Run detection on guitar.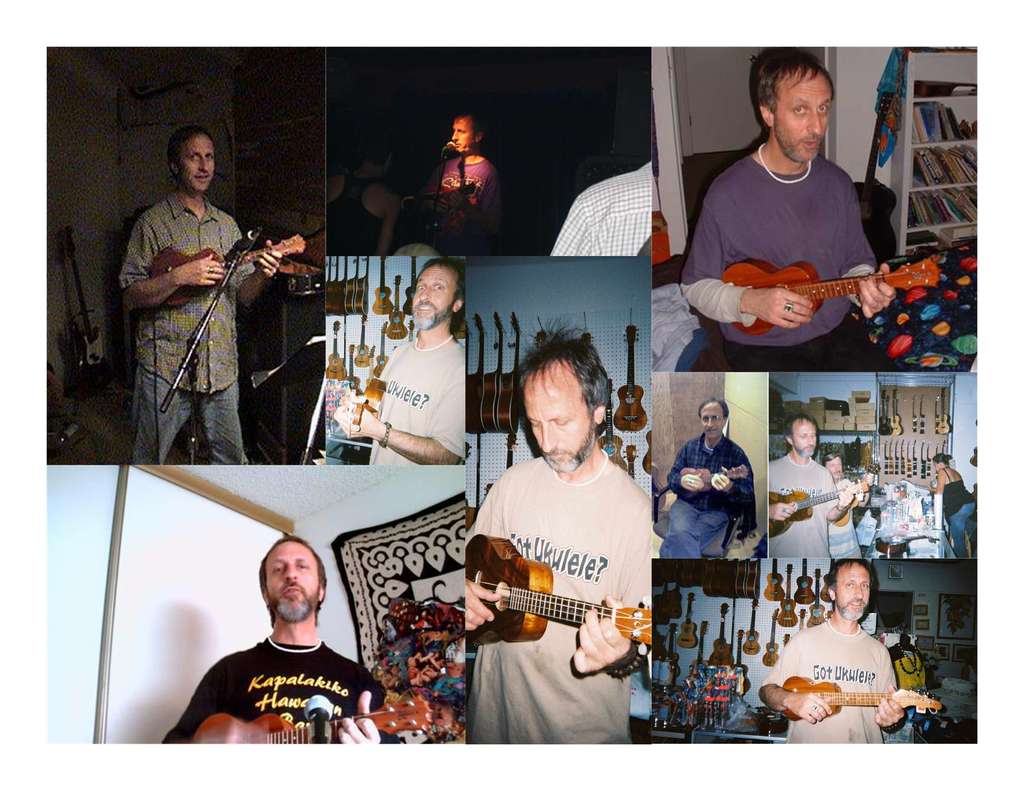
Result: l=808, t=570, r=827, b=630.
